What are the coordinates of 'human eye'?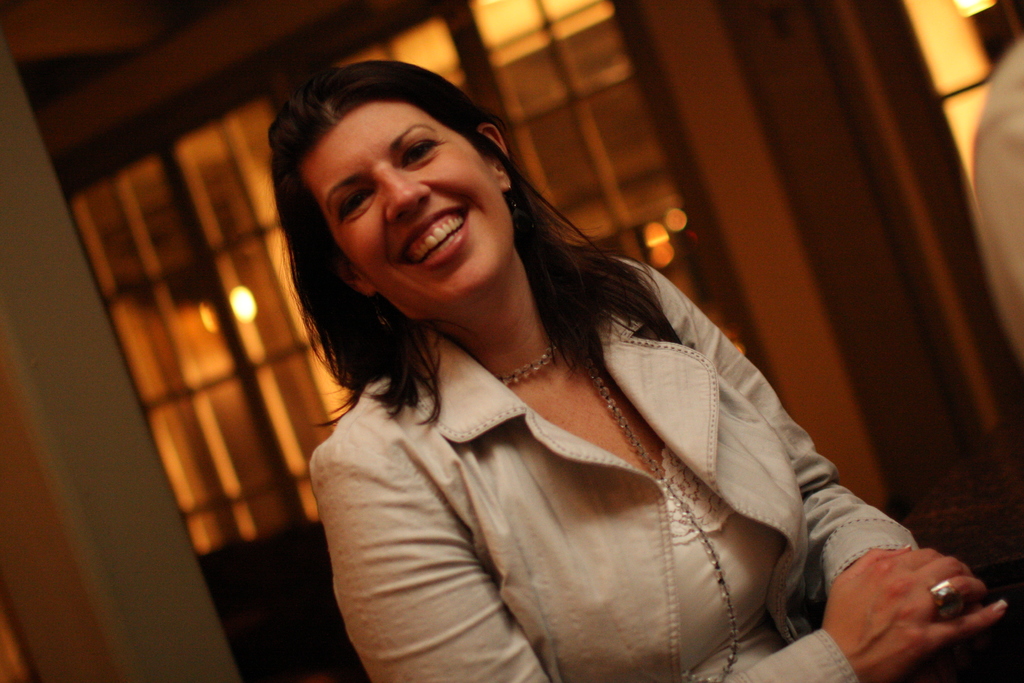
Rect(403, 136, 442, 171).
